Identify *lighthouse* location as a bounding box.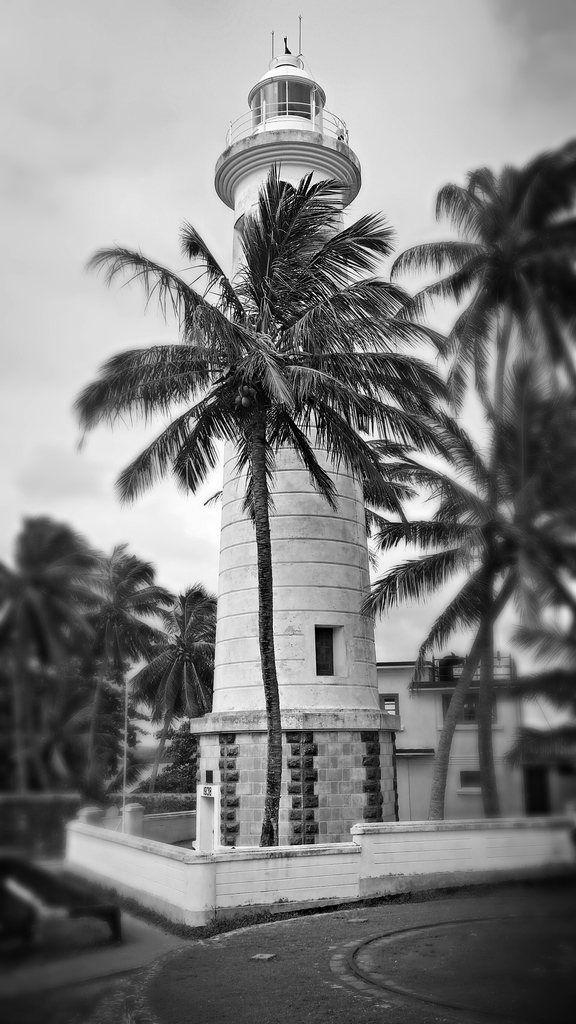
(x1=187, y1=13, x2=403, y2=858).
